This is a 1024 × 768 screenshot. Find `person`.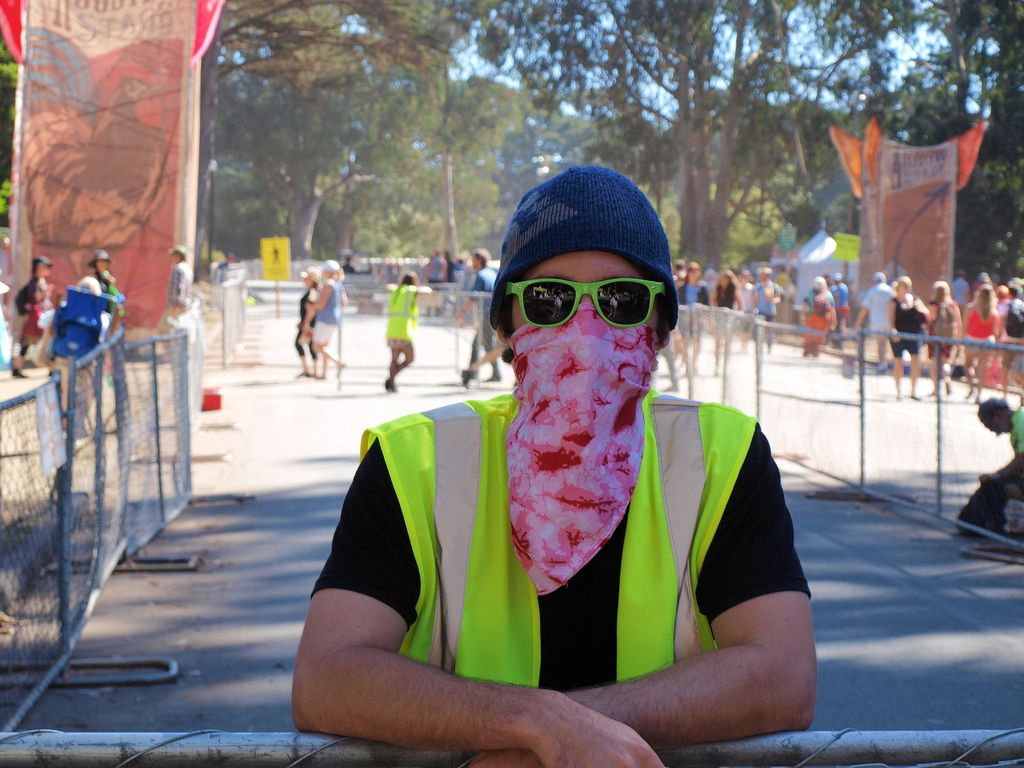
Bounding box: {"left": 950, "top": 390, "right": 1023, "bottom": 537}.
